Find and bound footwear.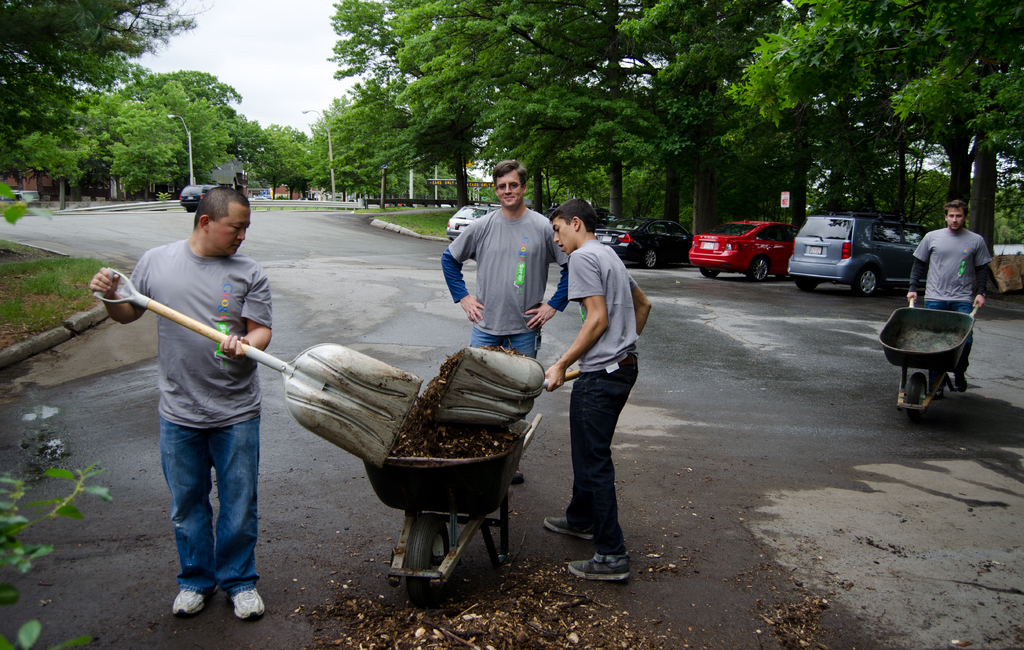
Bound: detection(230, 589, 261, 619).
